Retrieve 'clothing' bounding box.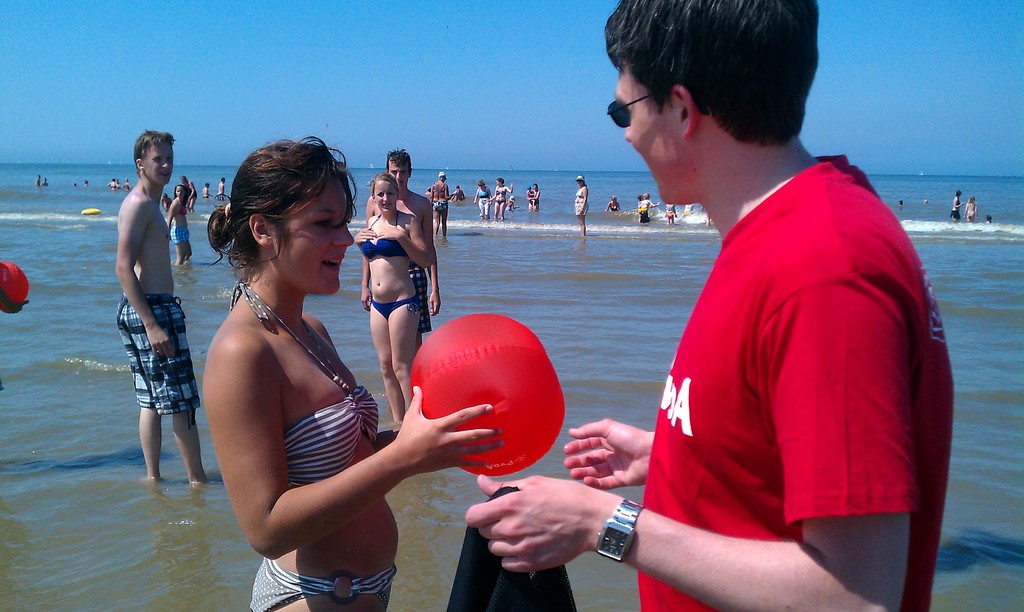
Bounding box: 168:225:189:244.
